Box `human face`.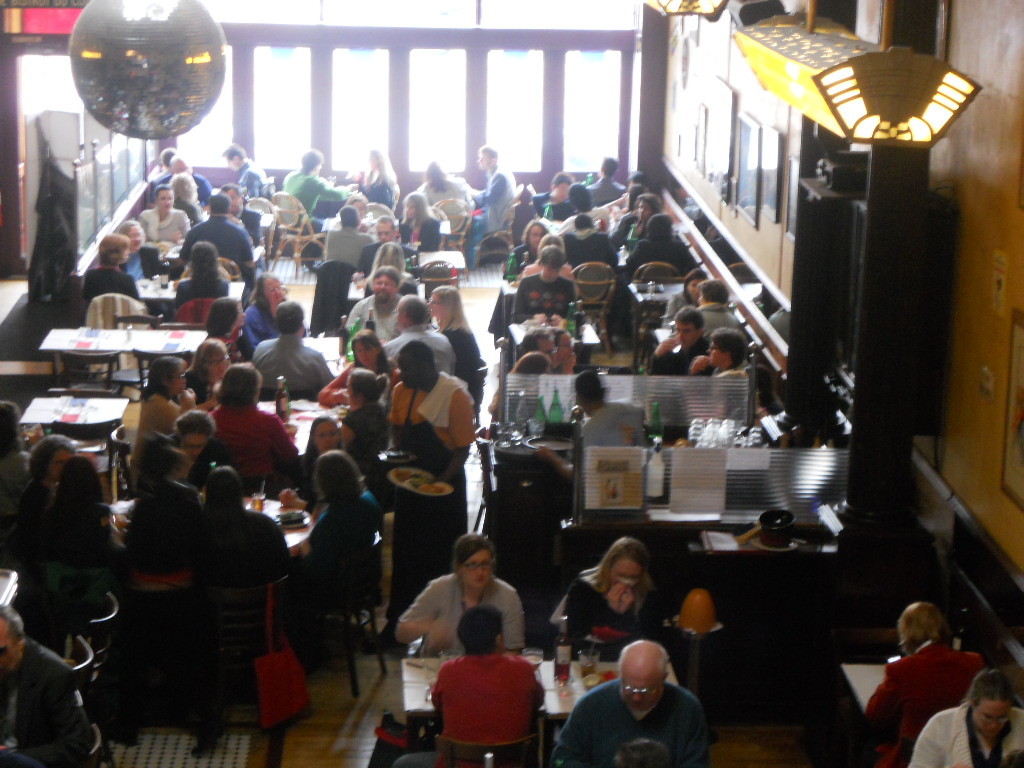
locate(641, 205, 645, 221).
